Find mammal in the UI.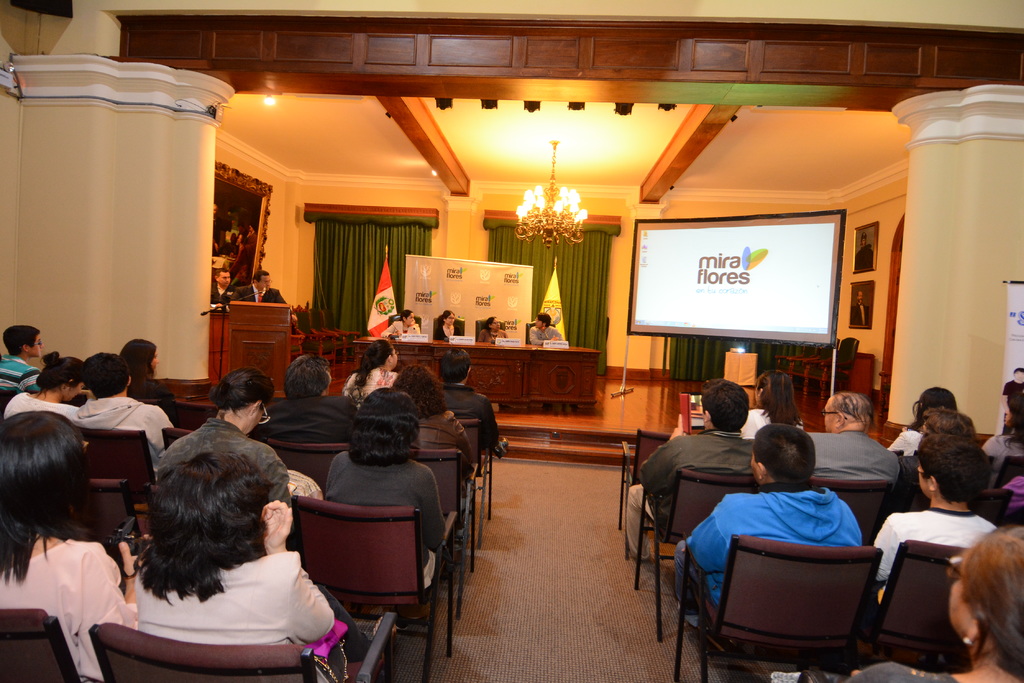
UI element at (210,269,237,301).
